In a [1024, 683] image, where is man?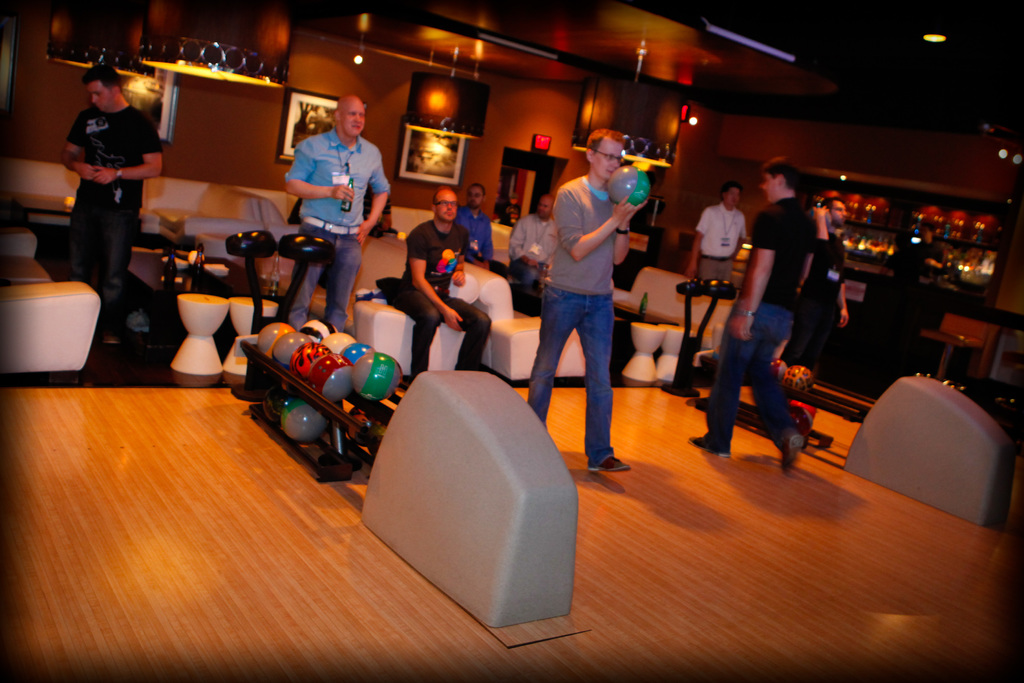
select_region(72, 68, 165, 345).
